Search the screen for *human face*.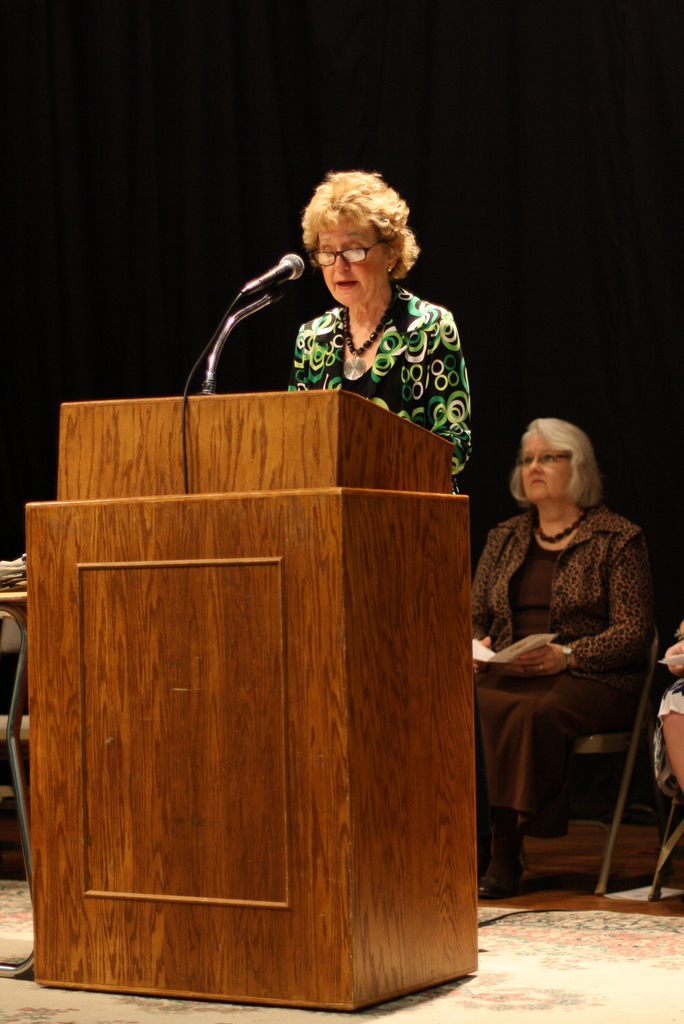
Found at Rect(521, 433, 572, 502).
